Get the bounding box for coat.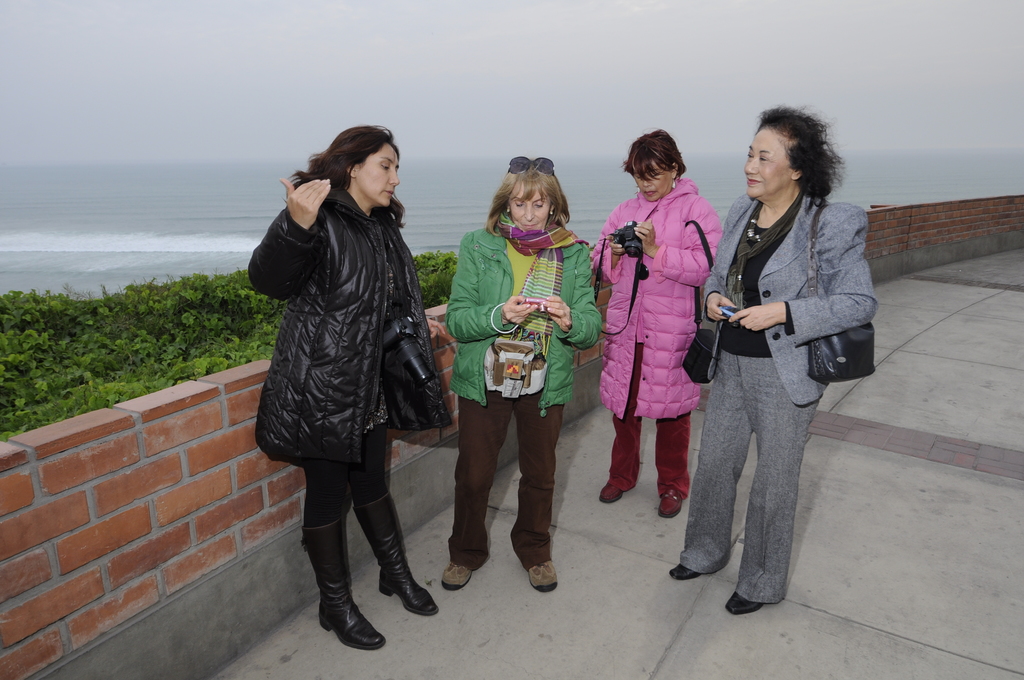
box(584, 189, 723, 424).
